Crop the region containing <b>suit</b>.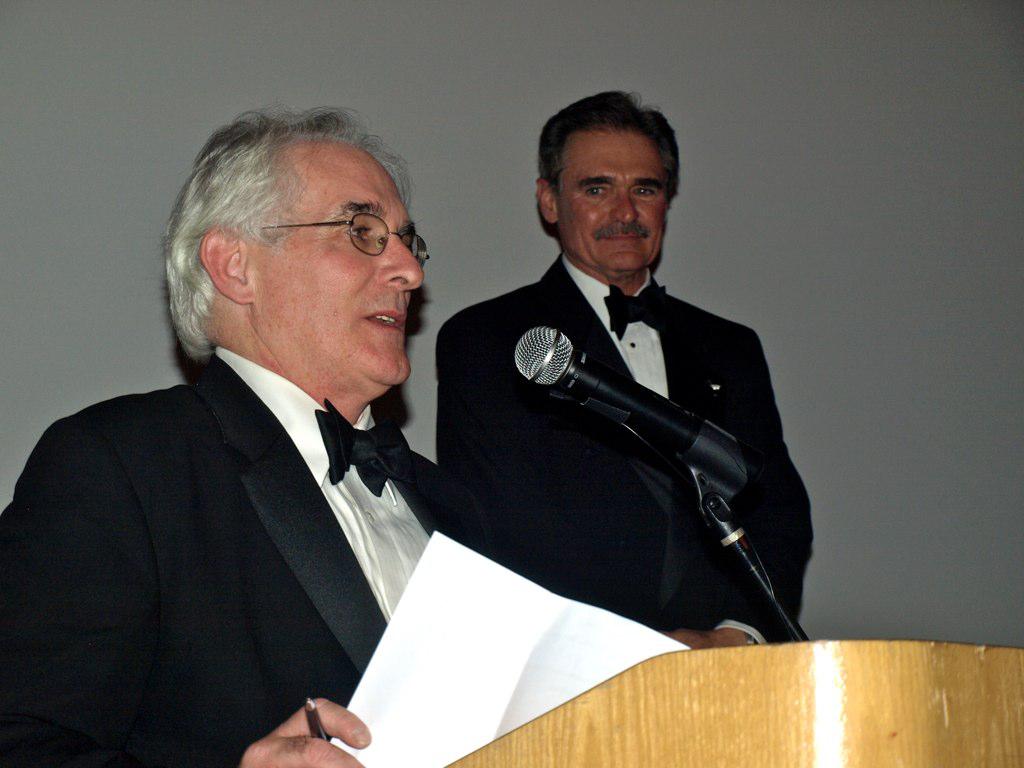
Crop region: (30, 258, 462, 752).
